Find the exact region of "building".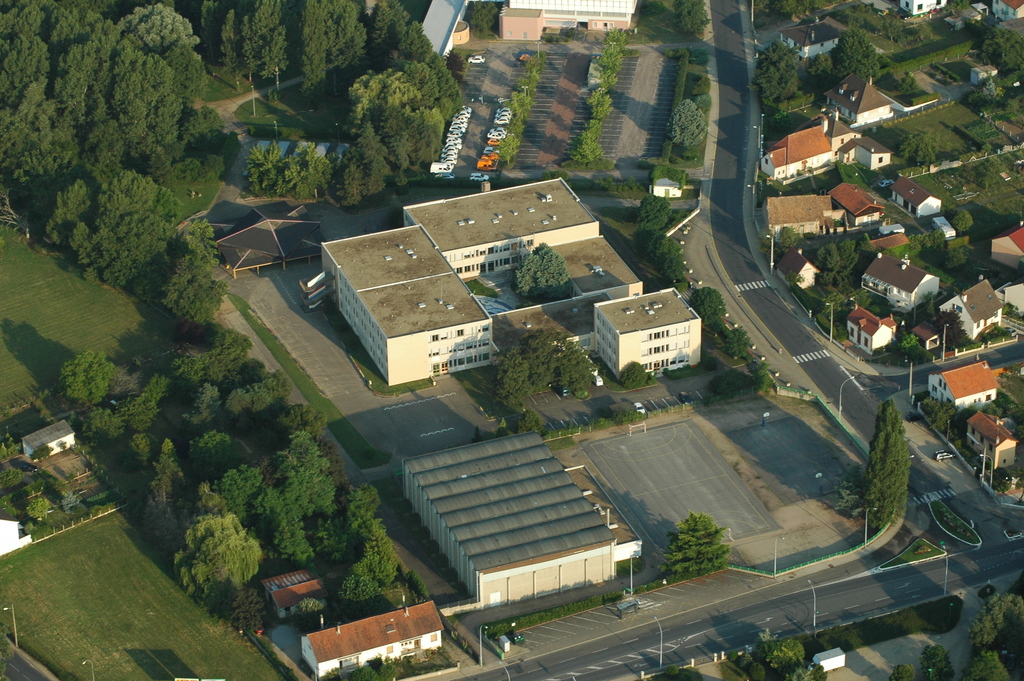
Exact region: left=595, top=284, right=702, bottom=382.
